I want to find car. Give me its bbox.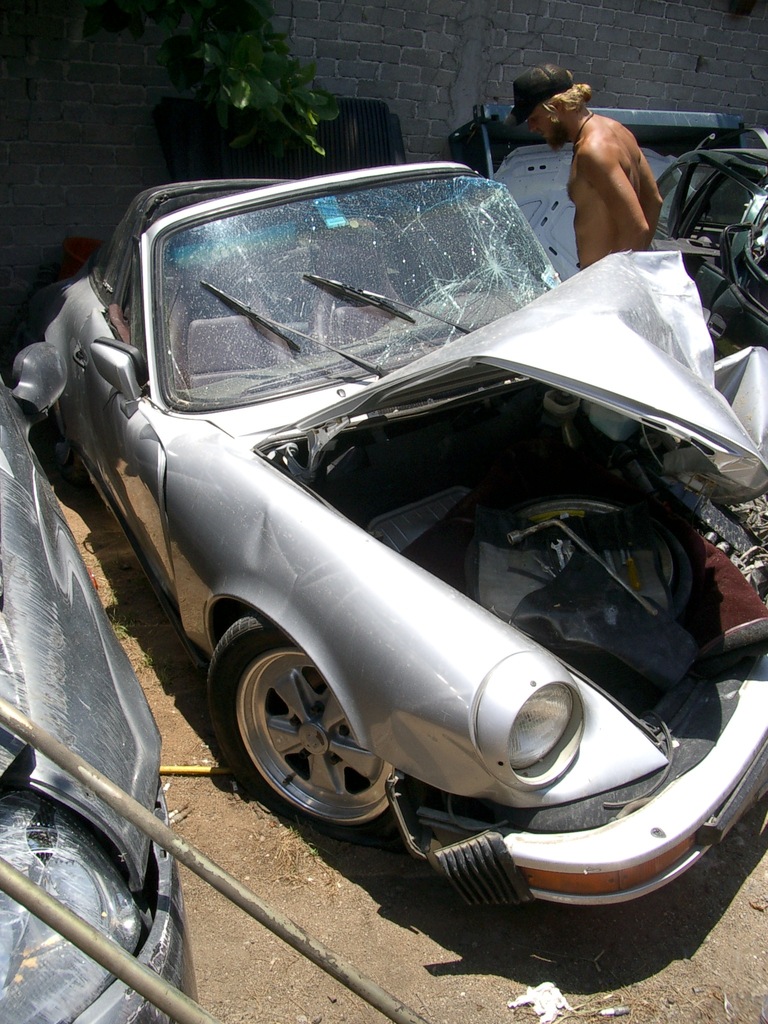
0, 371, 178, 1023.
